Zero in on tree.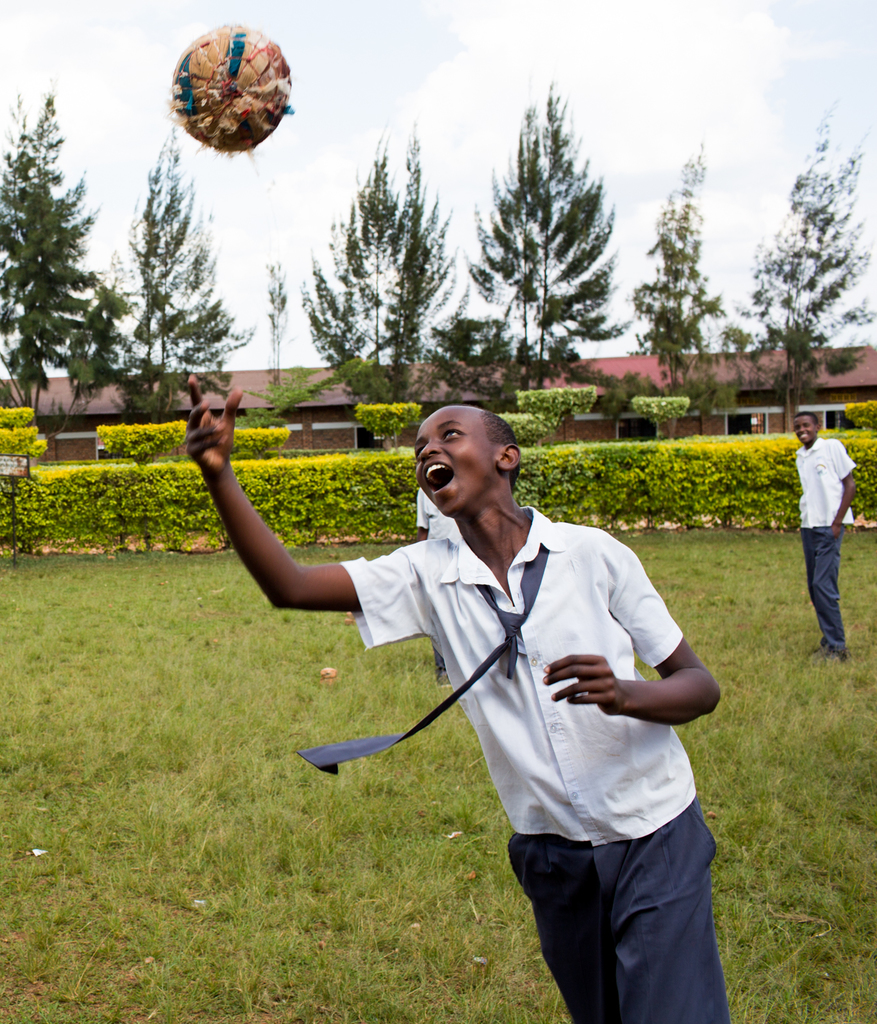
Zeroed in: bbox=(423, 294, 622, 406).
